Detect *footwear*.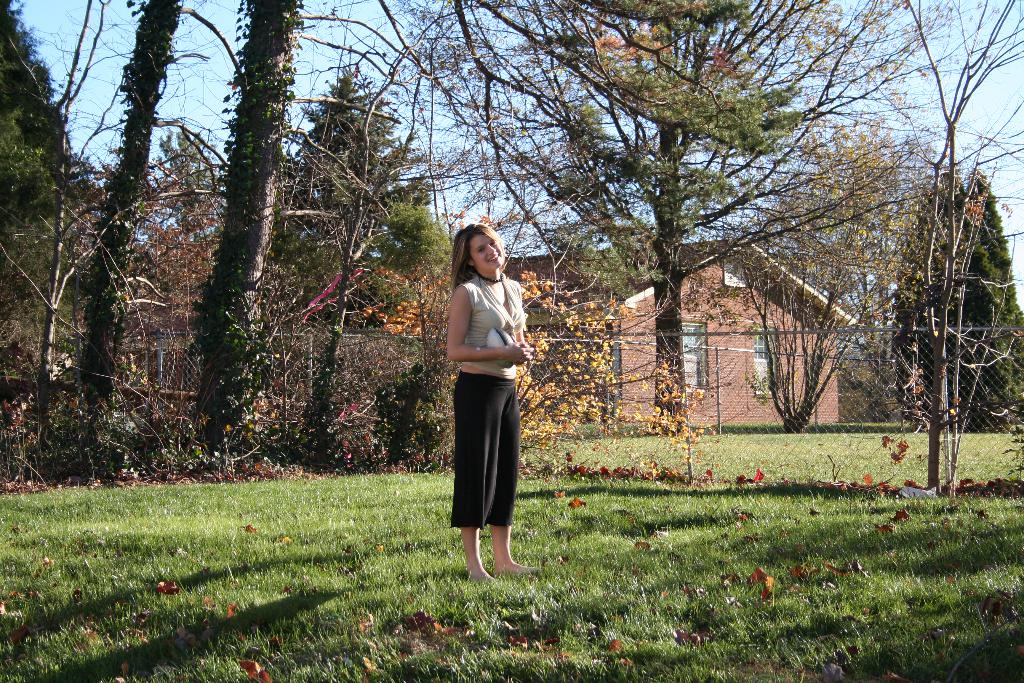
Detected at x1=496 y1=565 x2=541 y2=577.
